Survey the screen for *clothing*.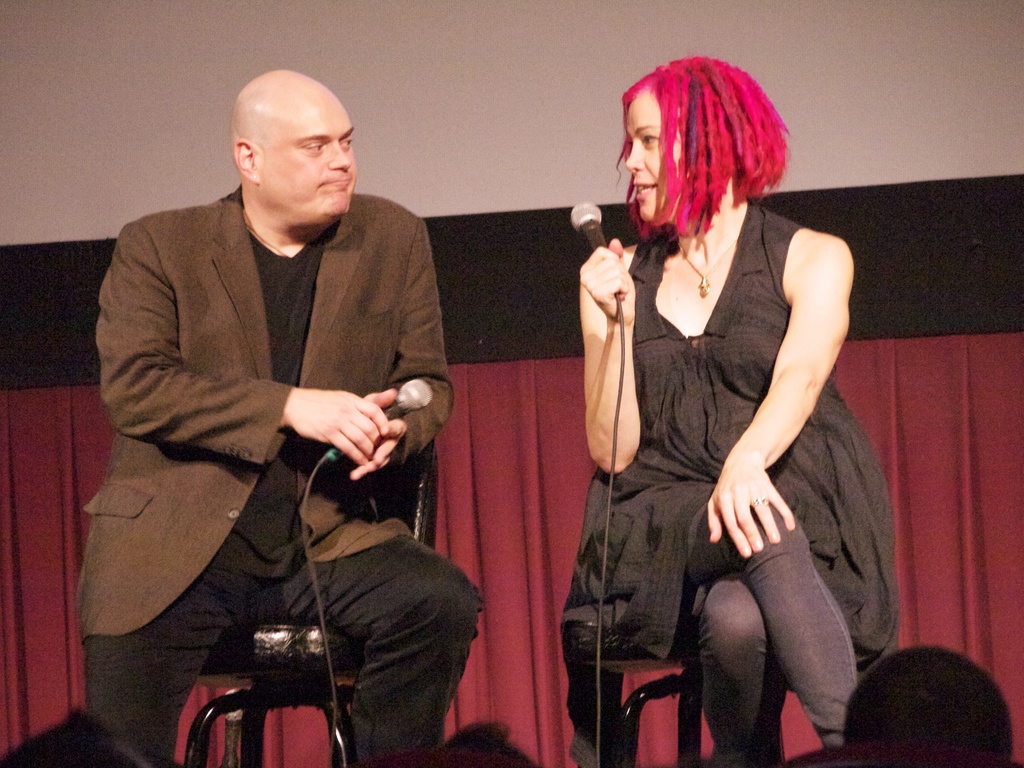
Survey found: box=[78, 179, 485, 764].
